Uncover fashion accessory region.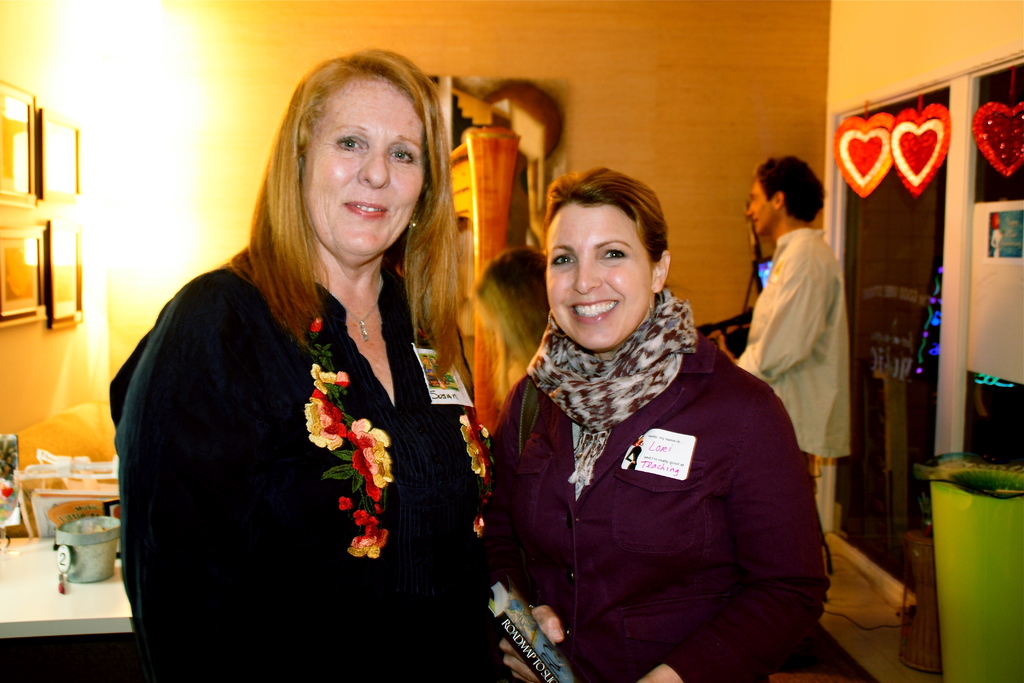
Uncovered: 519 384 540 458.
